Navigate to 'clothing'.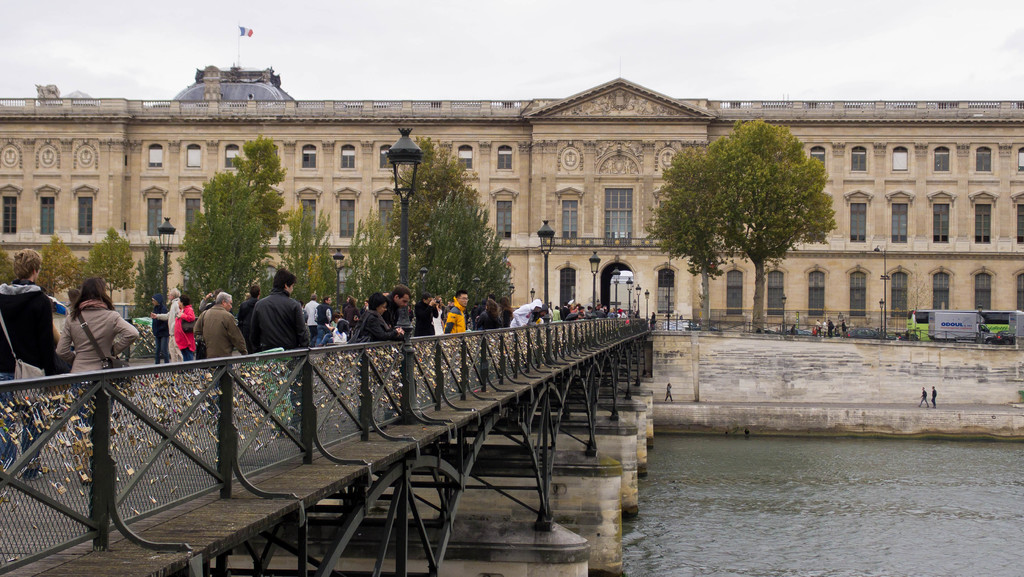
Navigation target: pyautogui.locateOnScreen(445, 297, 463, 329).
